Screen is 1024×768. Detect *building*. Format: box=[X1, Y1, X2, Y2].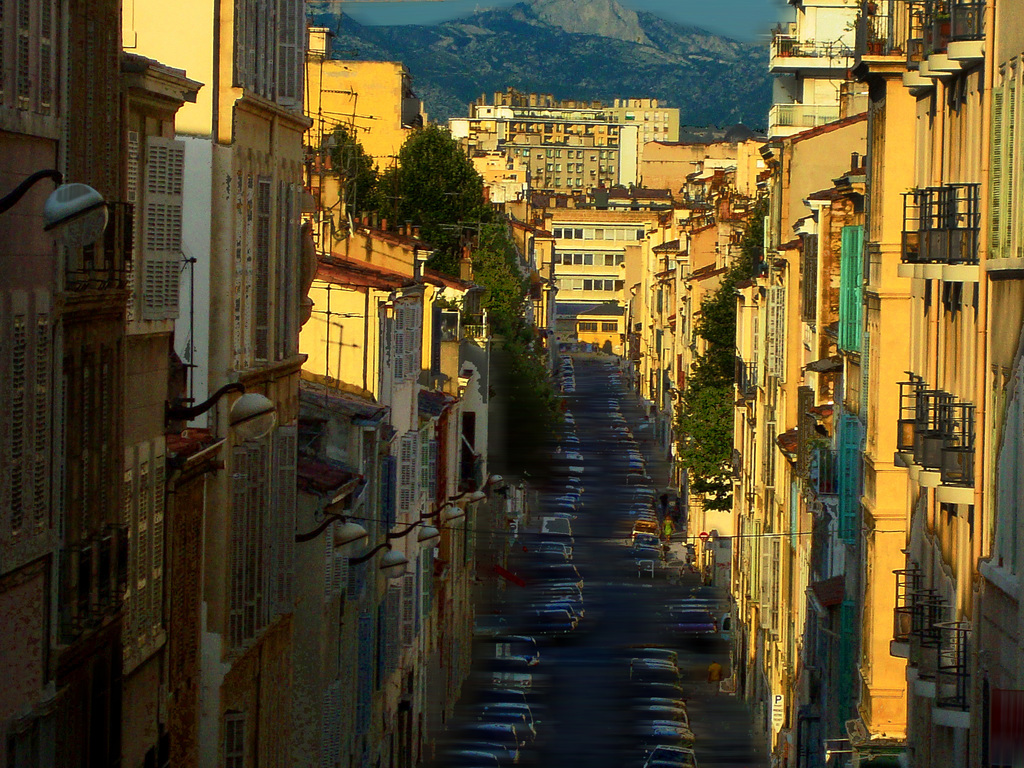
box=[550, 216, 650, 306].
